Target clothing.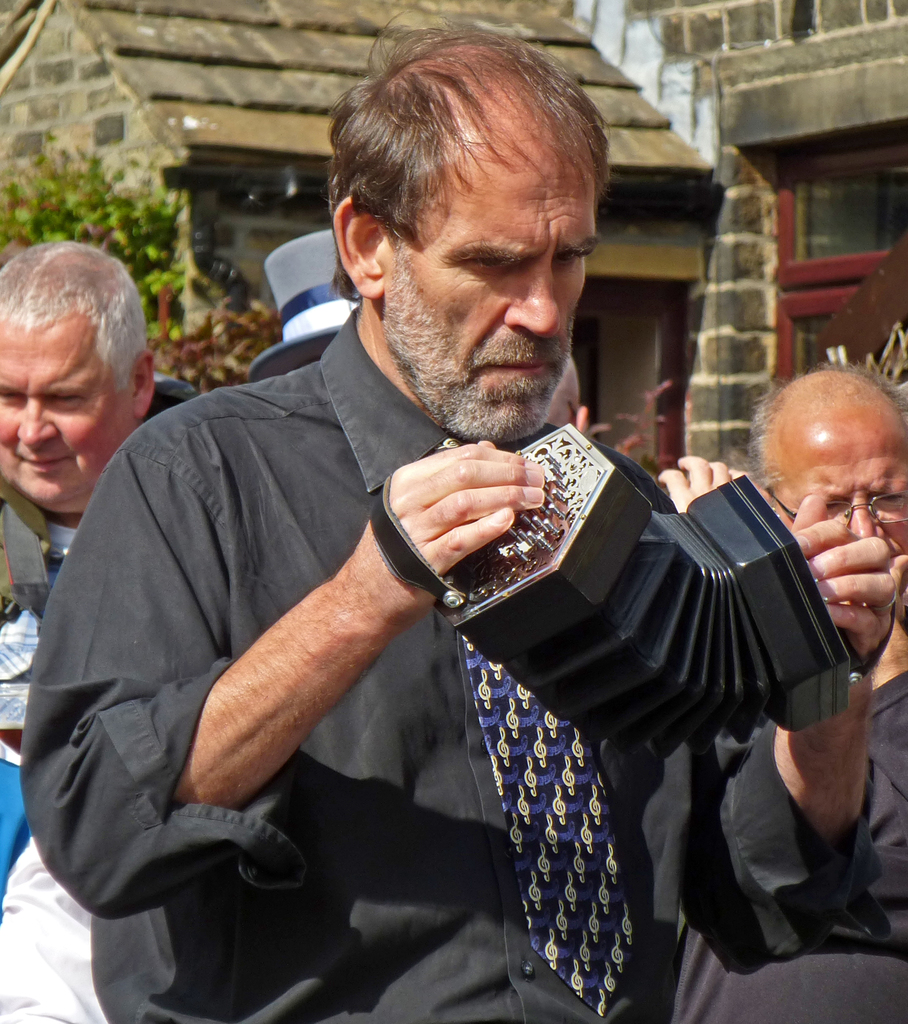
Target region: box(17, 296, 881, 1023).
